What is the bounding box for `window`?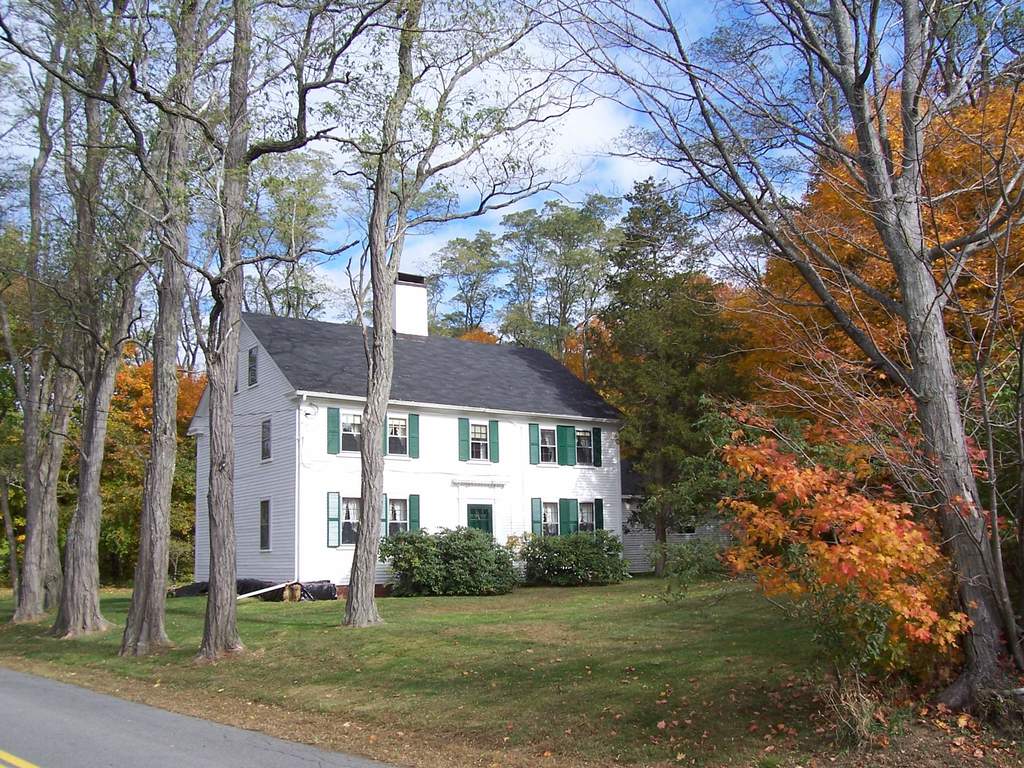
{"x1": 262, "y1": 419, "x2": 266, "y2": 468}.
